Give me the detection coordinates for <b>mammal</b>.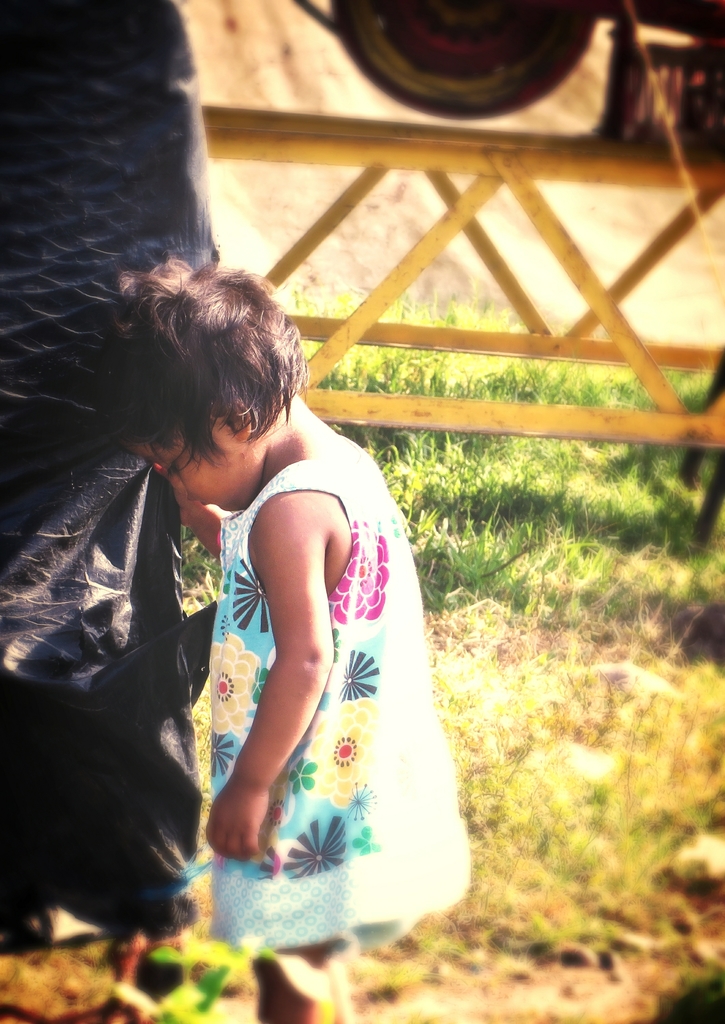
locate(102, 207, 486, 986).
